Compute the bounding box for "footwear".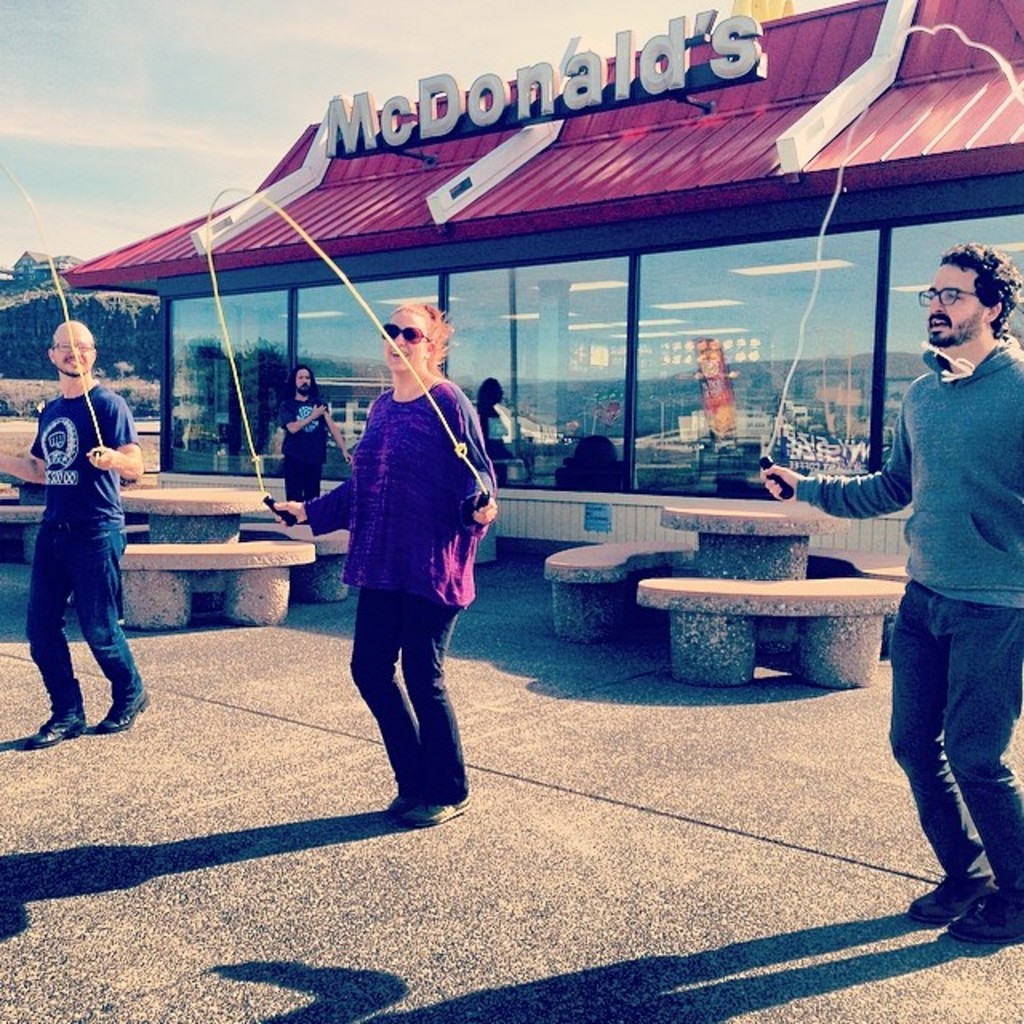
l=99, t=691, r=150, b=731.
